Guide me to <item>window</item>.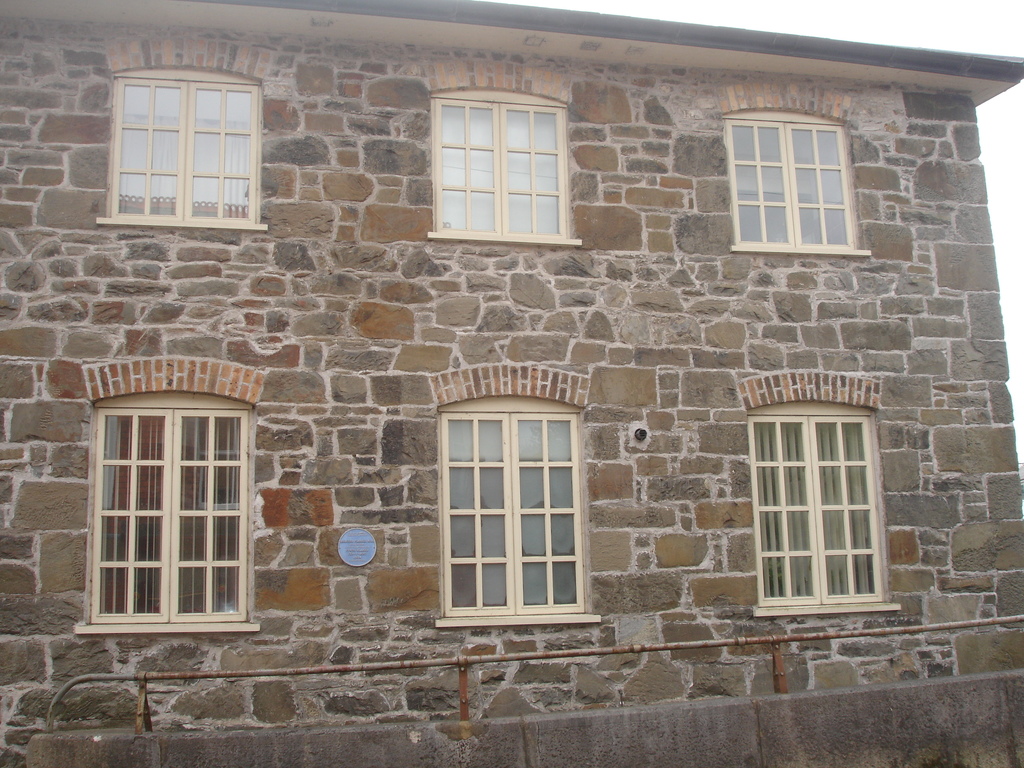
Guidance: [748,406,878,619].
